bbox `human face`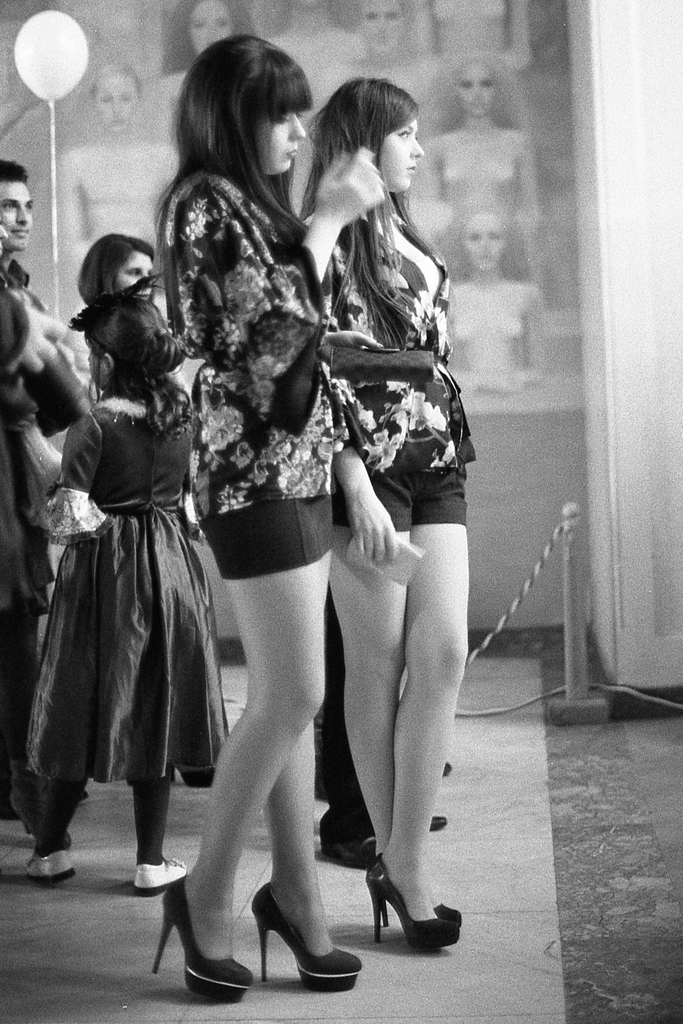
box=[377, 120, 423, 191]
